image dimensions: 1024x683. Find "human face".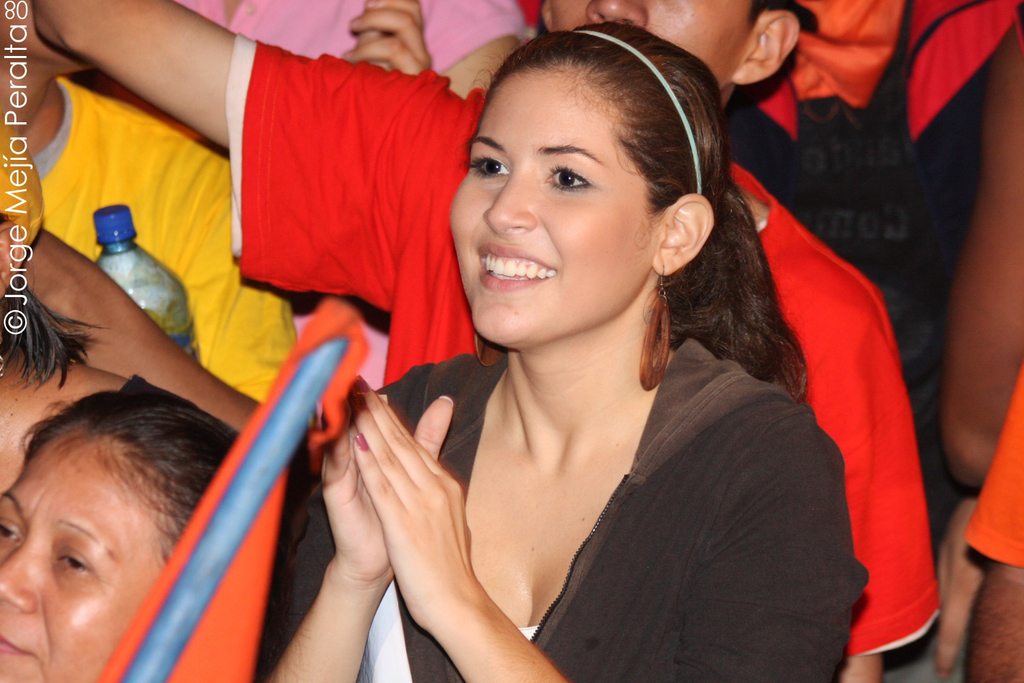
451,70,647,340.
